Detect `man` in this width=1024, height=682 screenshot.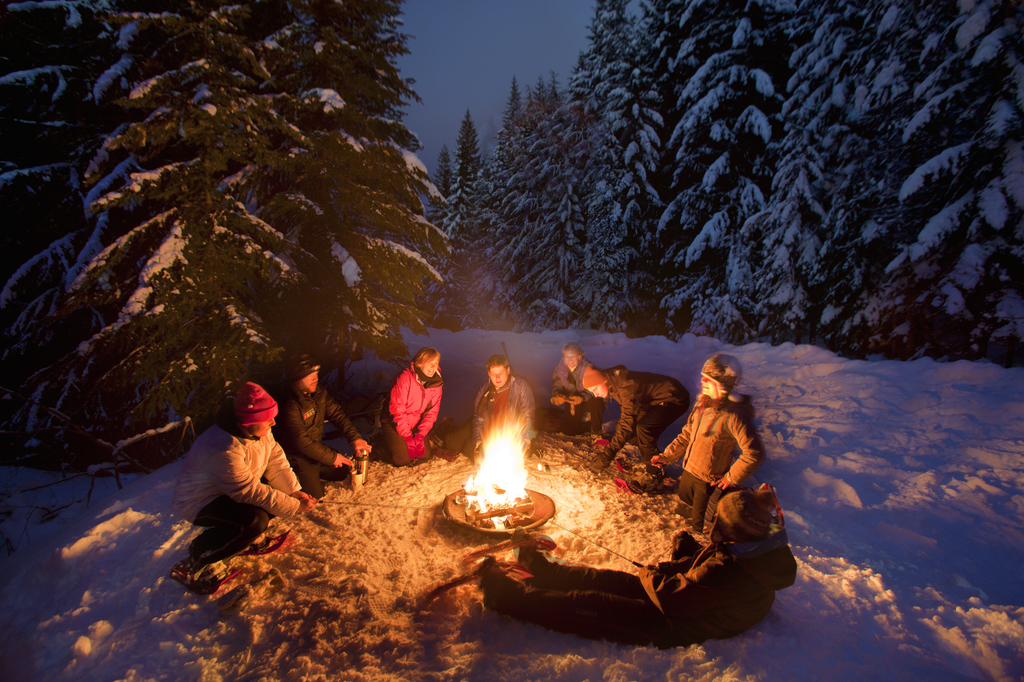
Detection: BBox(589, 356, 692, 456).
